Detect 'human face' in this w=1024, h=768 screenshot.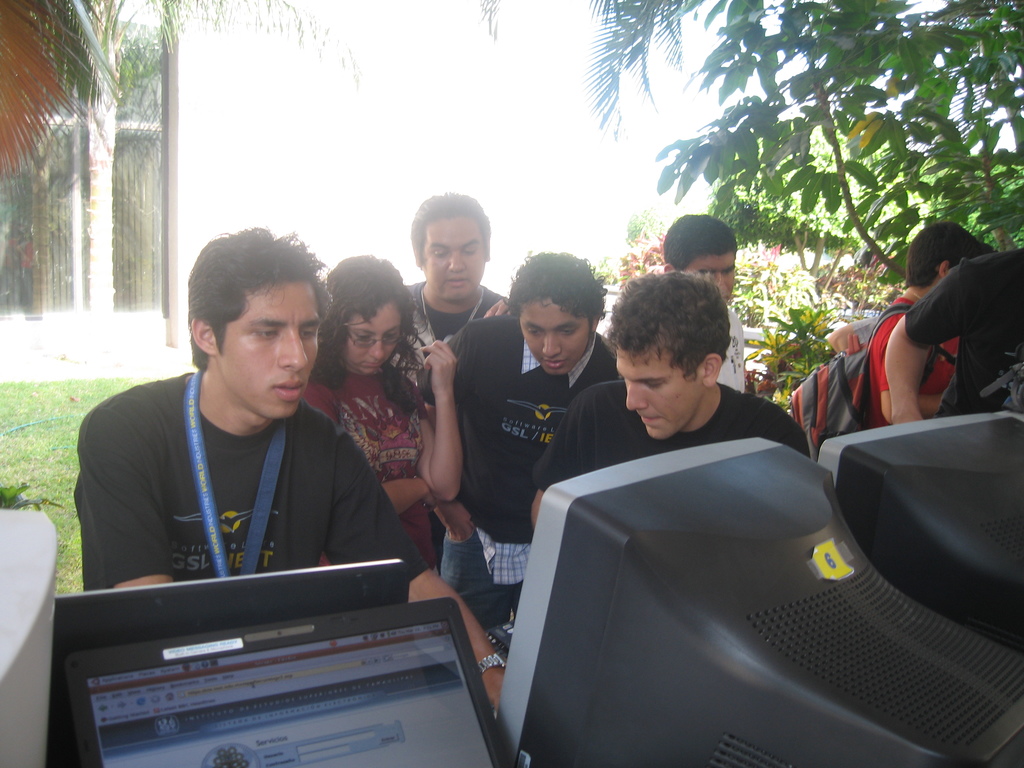
Detection: BBox(216, 282, 323, 419).
